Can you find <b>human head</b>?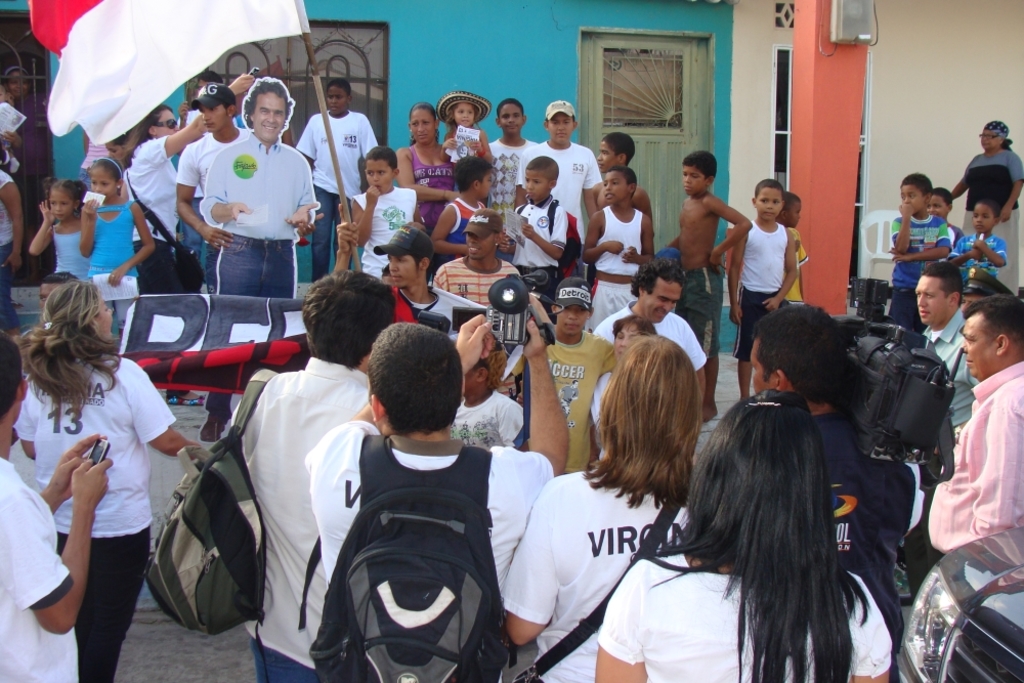
Yes, bounding box: 631/256/683/323.
